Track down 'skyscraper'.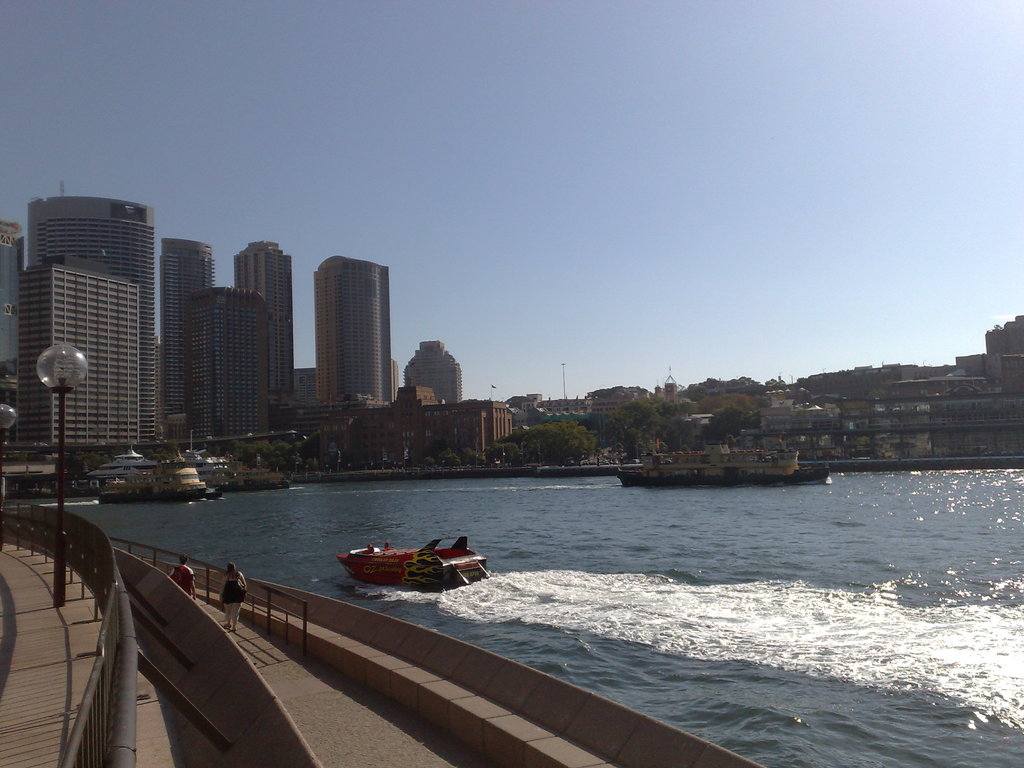
Tracked to (x1=982, y1=318, x2=1020, y2=393).
